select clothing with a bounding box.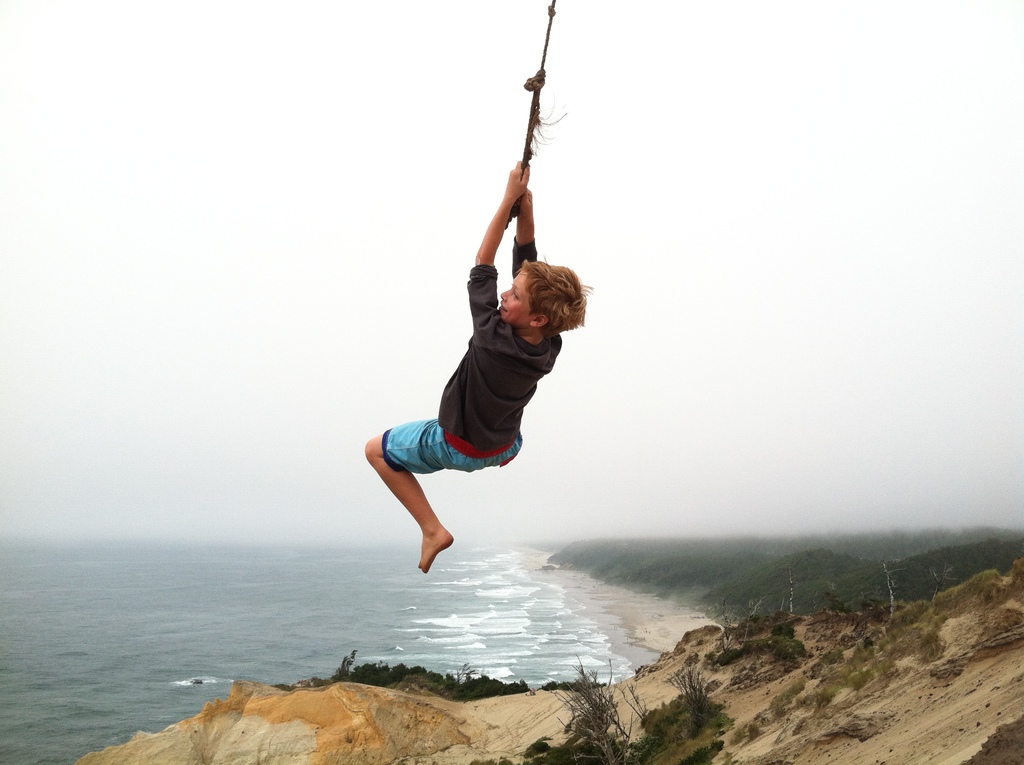
378 257 608 484.
